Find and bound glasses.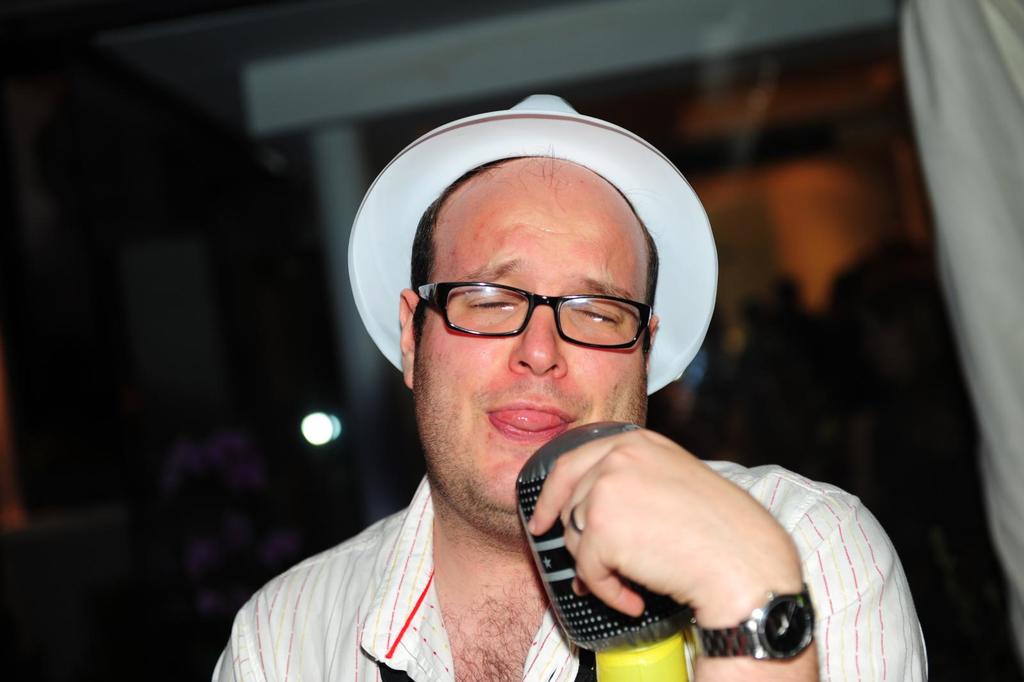
Bound: (left=415, top=278, right=664, bottom=355).
